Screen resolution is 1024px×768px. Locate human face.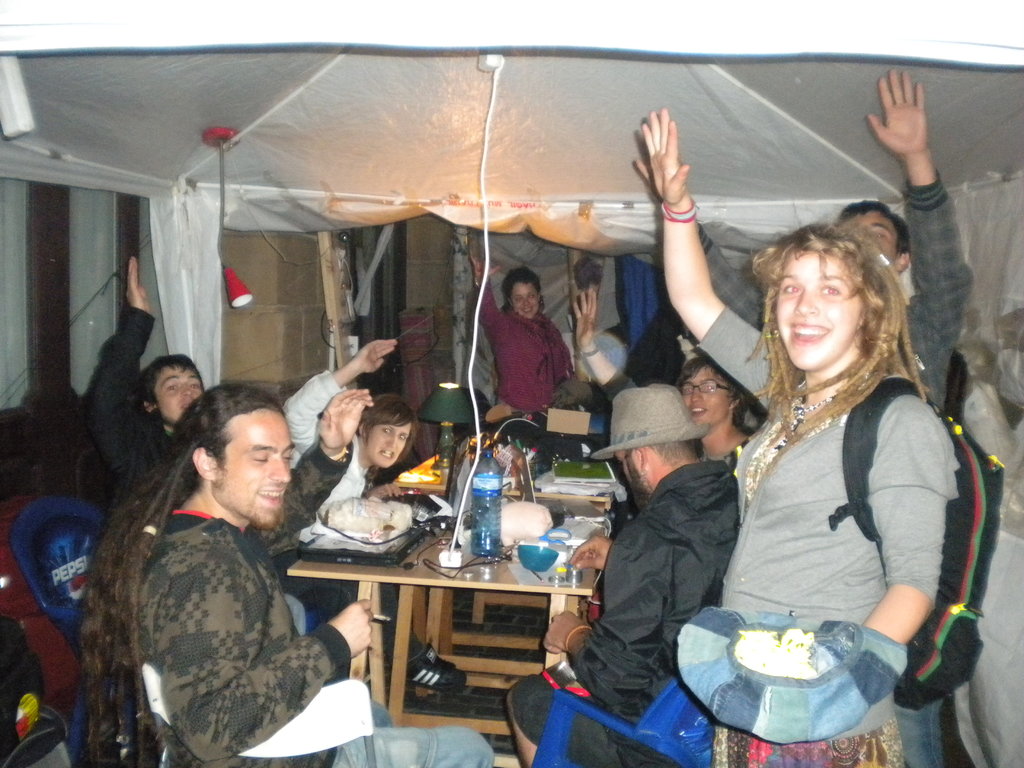
(371, 413, 412, 466).
